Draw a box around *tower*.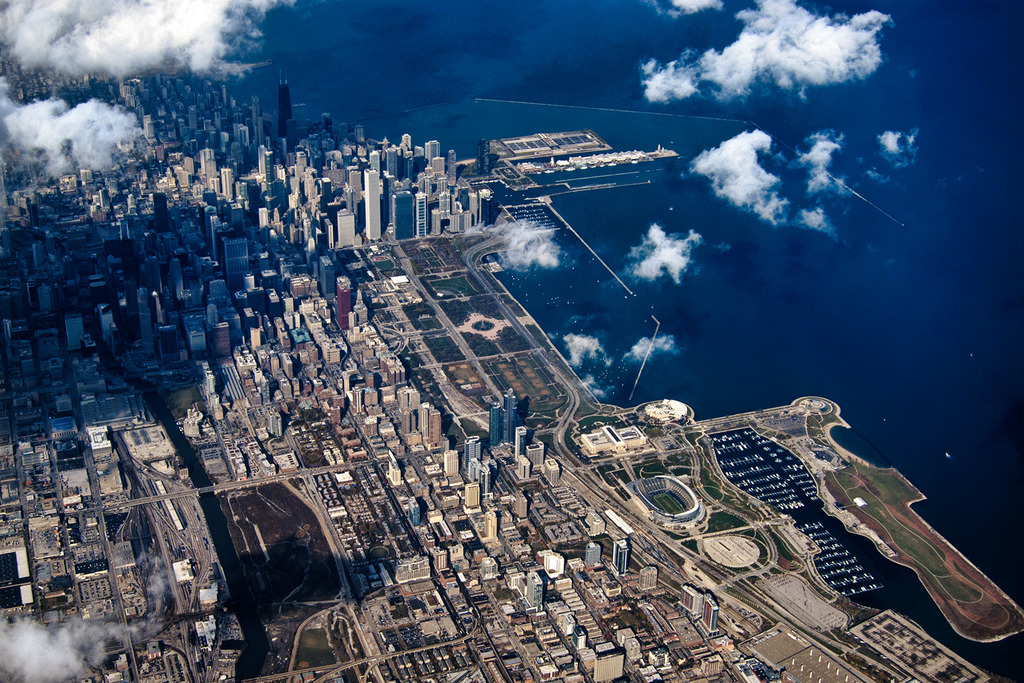
l=339, t=211, r=355, b=249.
